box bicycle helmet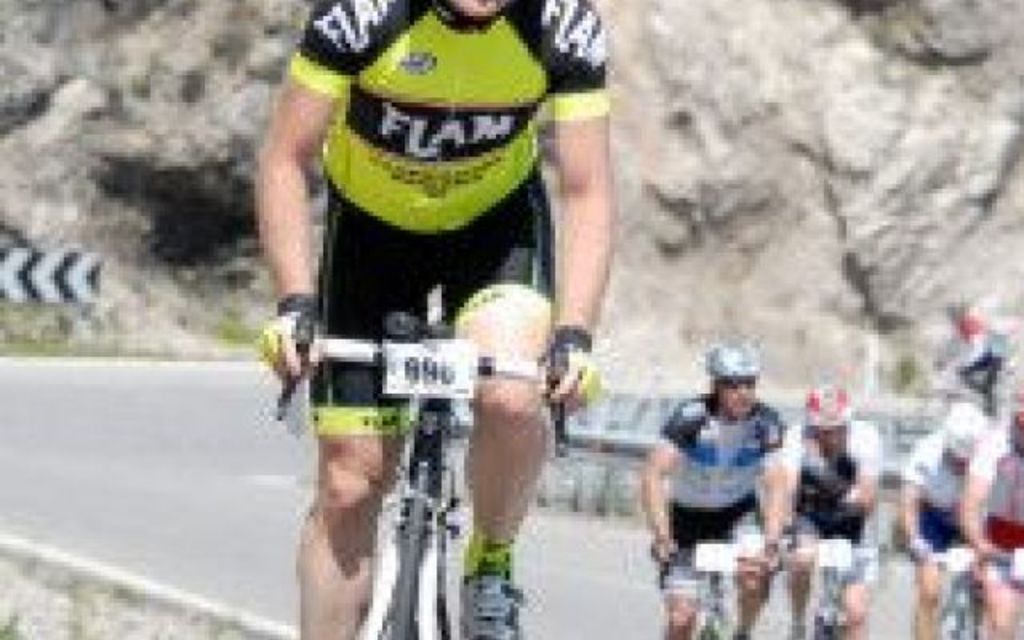
box(704, 338, 760, 376)
